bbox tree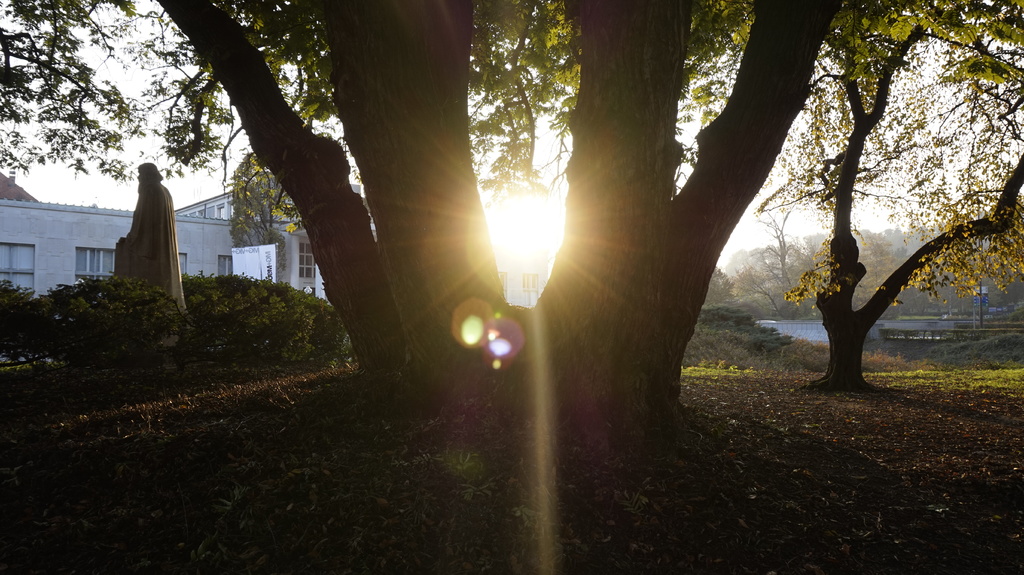
[left=230, top=150, right=311, bottom=295]
